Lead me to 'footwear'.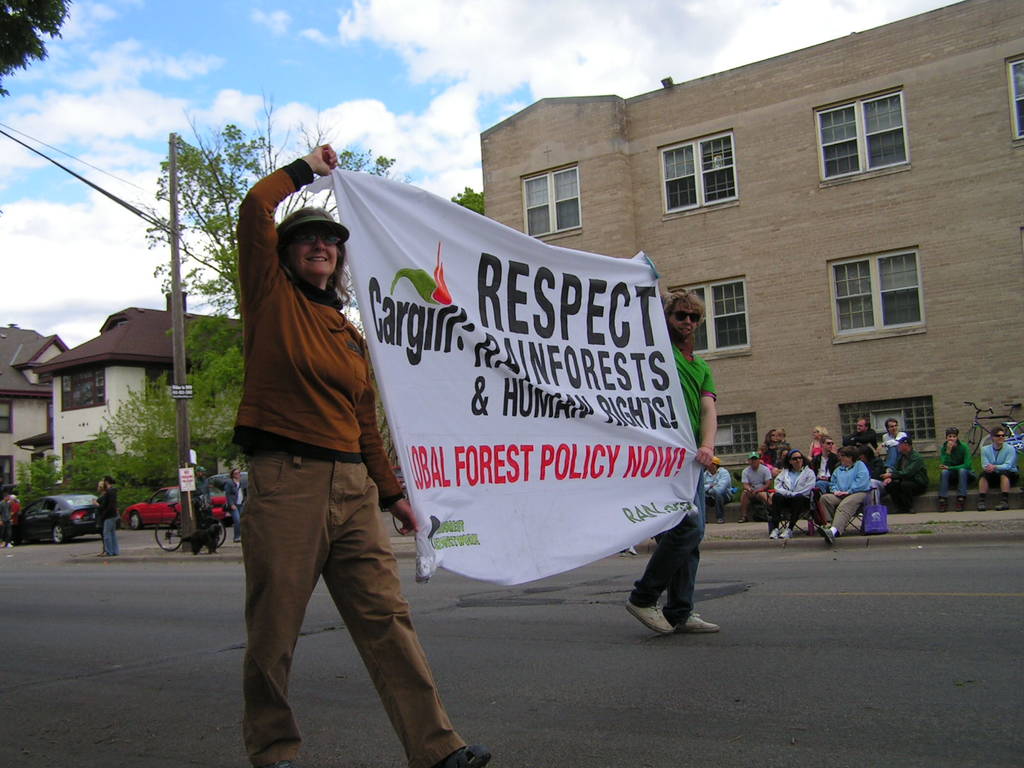
Lead to [819,524,833,547].
